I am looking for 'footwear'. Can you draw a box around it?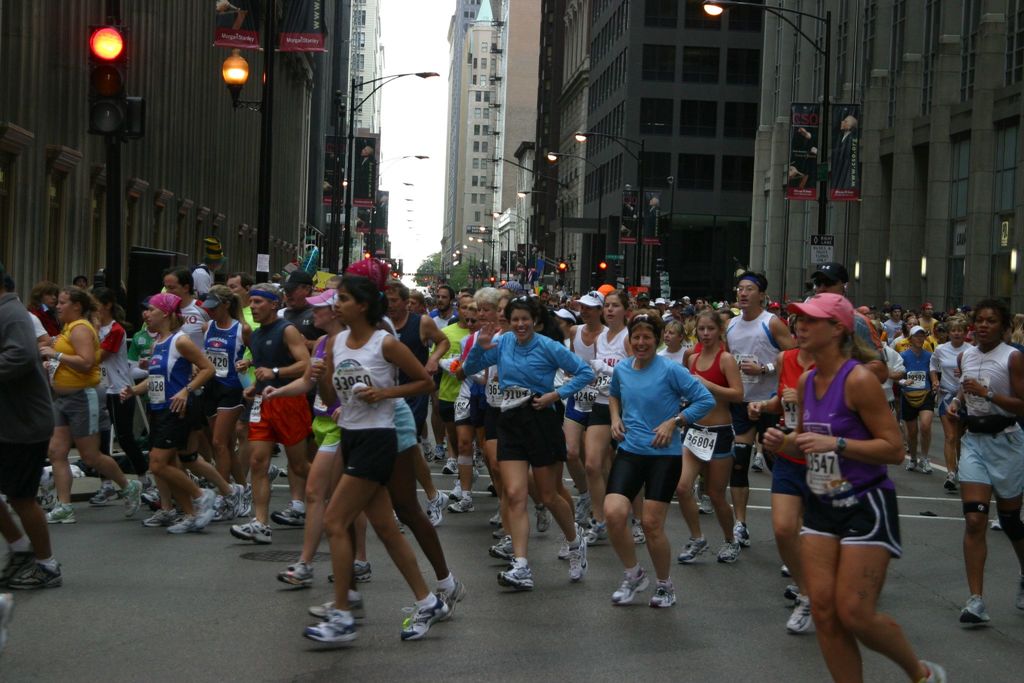
Sure, the bounding box is bbox=[452, 483, 464, 493].
